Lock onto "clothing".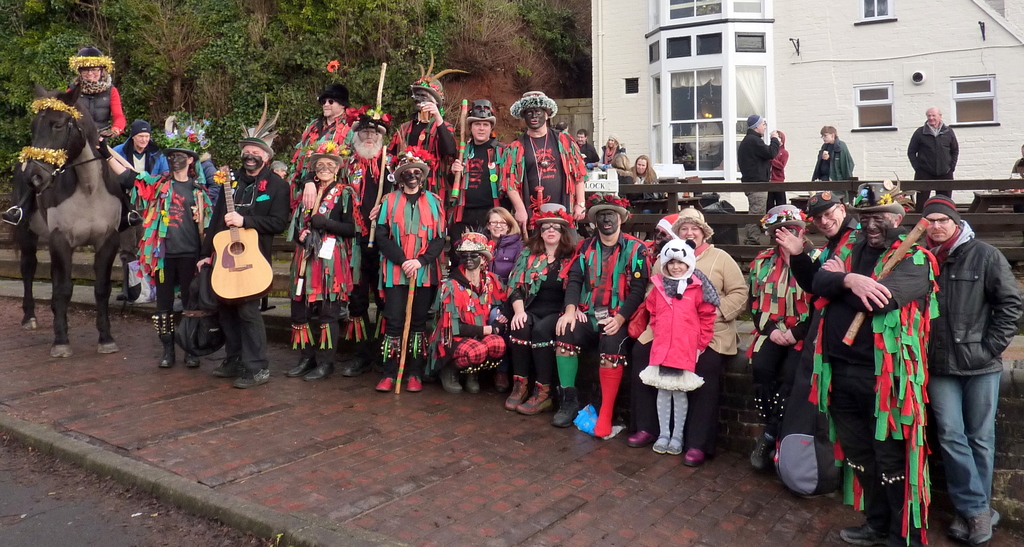
Locked: x1=625, y1=168, x2=654, y2=186.
